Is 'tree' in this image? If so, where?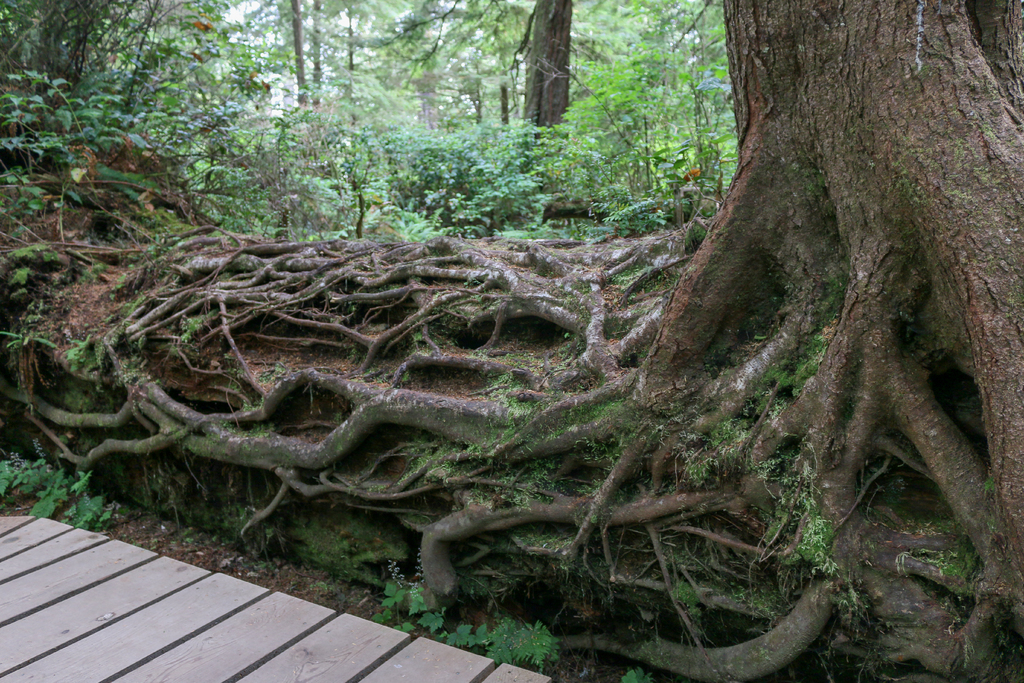
Yes, at <region>636, 1, 733, 183</region>.
